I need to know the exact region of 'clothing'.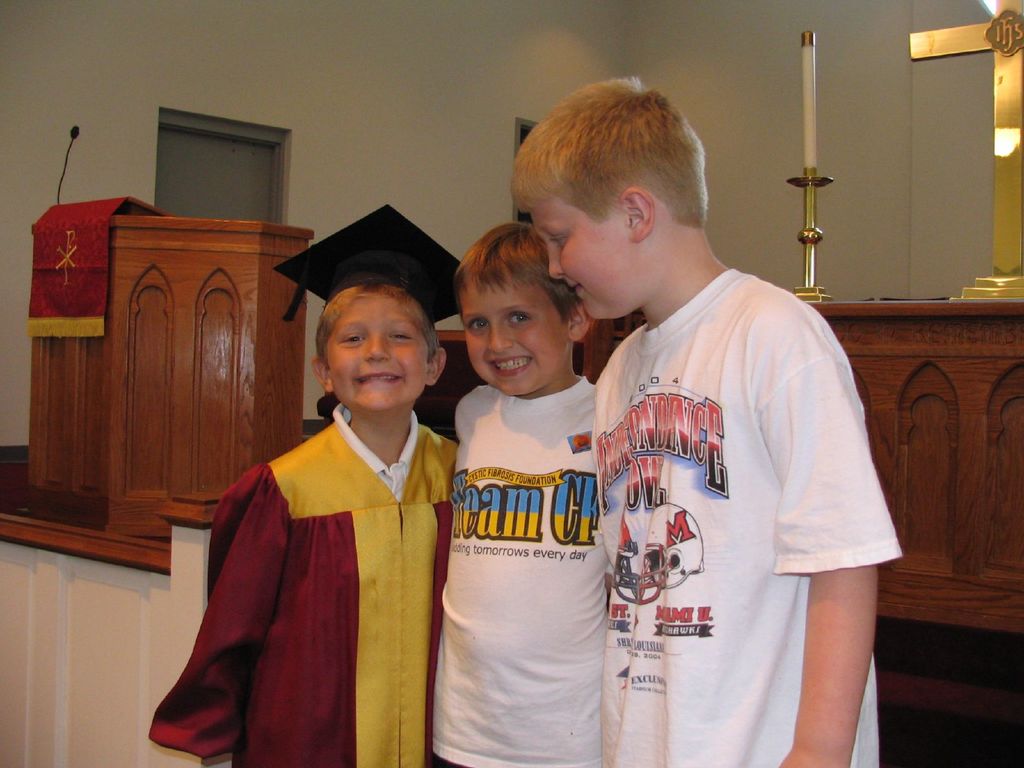
Region: bbox=(589, 259, 903, 767).
